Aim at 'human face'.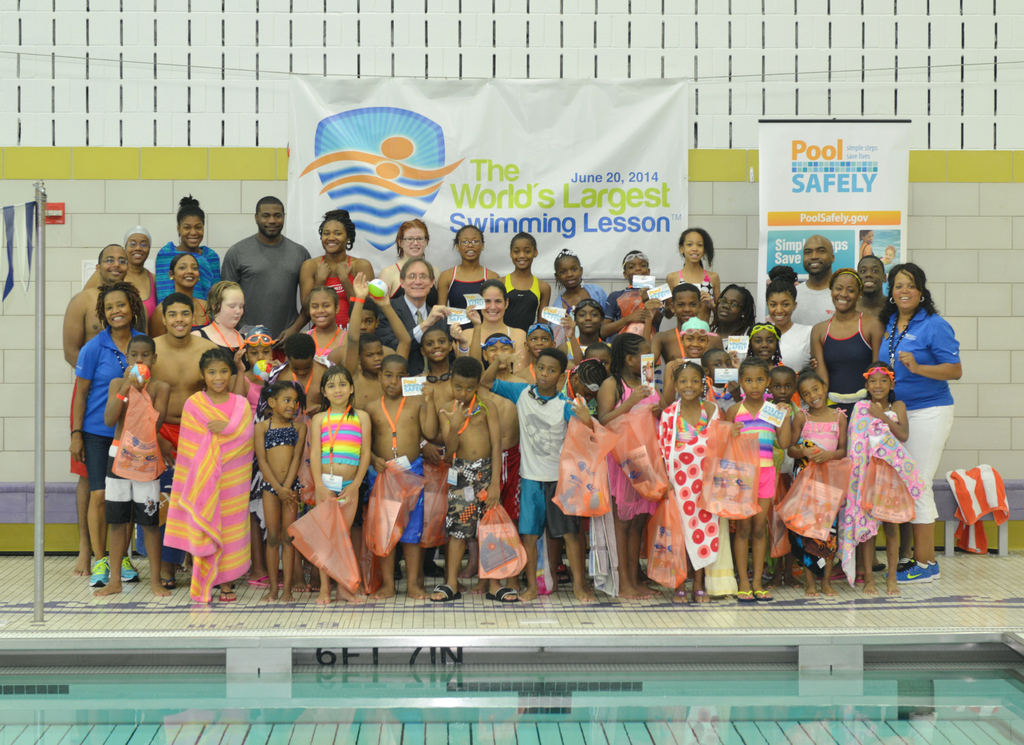
Aimed at bbox(833, 272, 859, 312).
